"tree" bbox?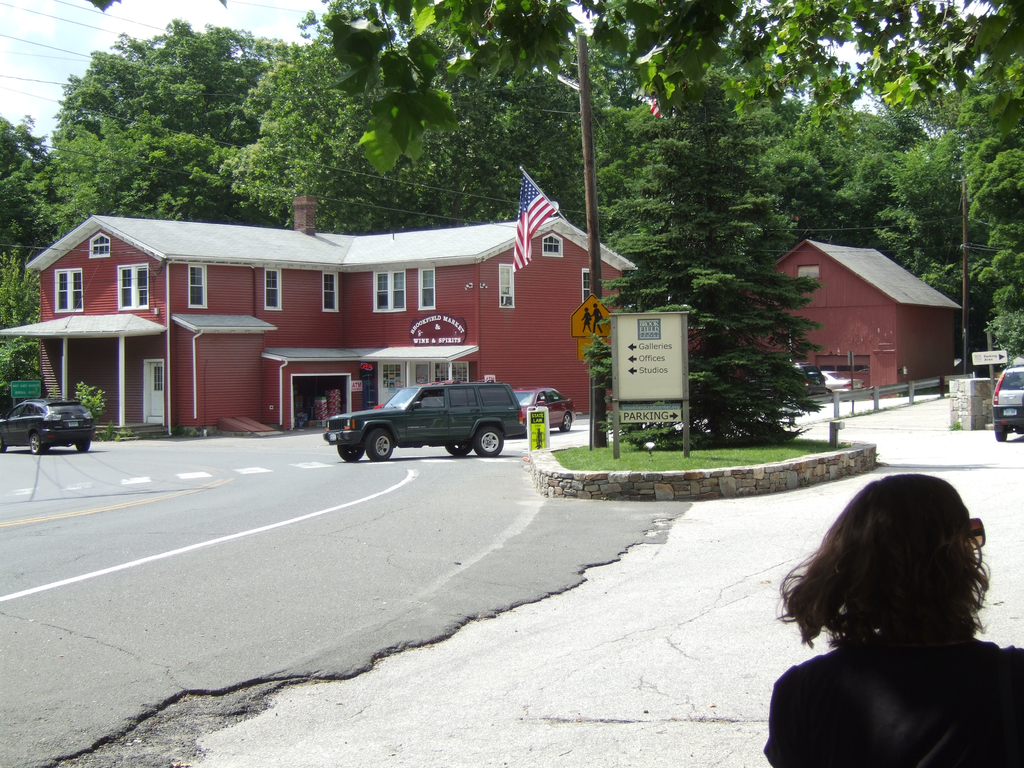
575, 61, 834, 448
